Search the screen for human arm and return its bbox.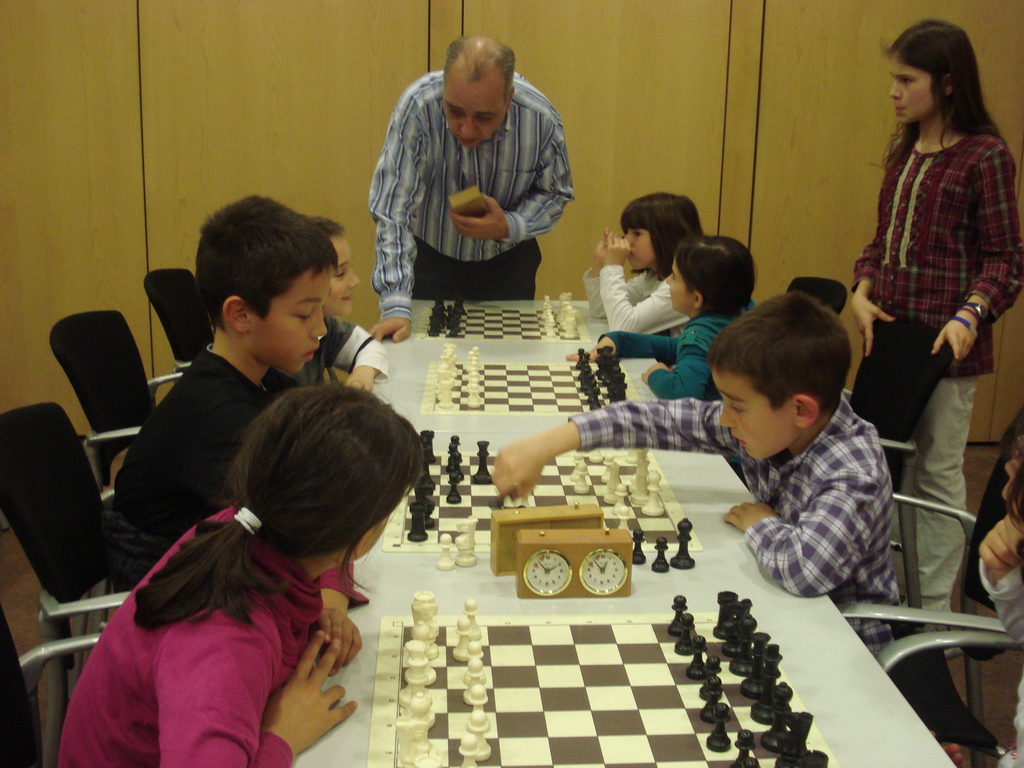
Found: BBox(185, 412, 262, 506).
